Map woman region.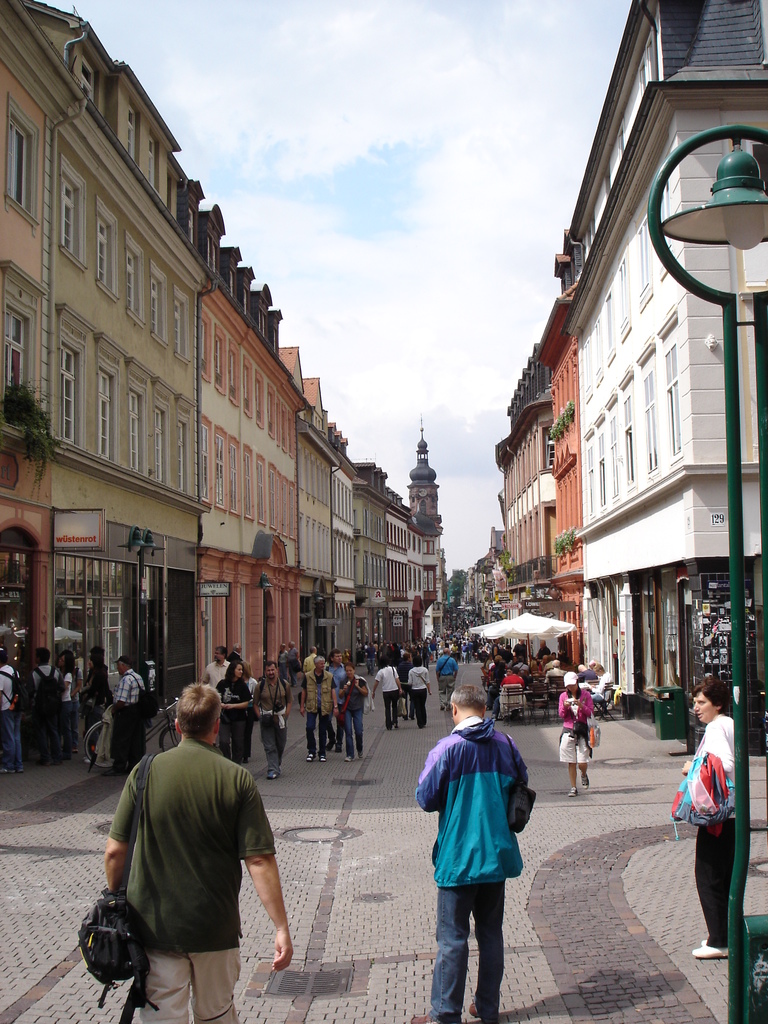
Mapped to (left=559, top=673, right=592, bottom=800).
